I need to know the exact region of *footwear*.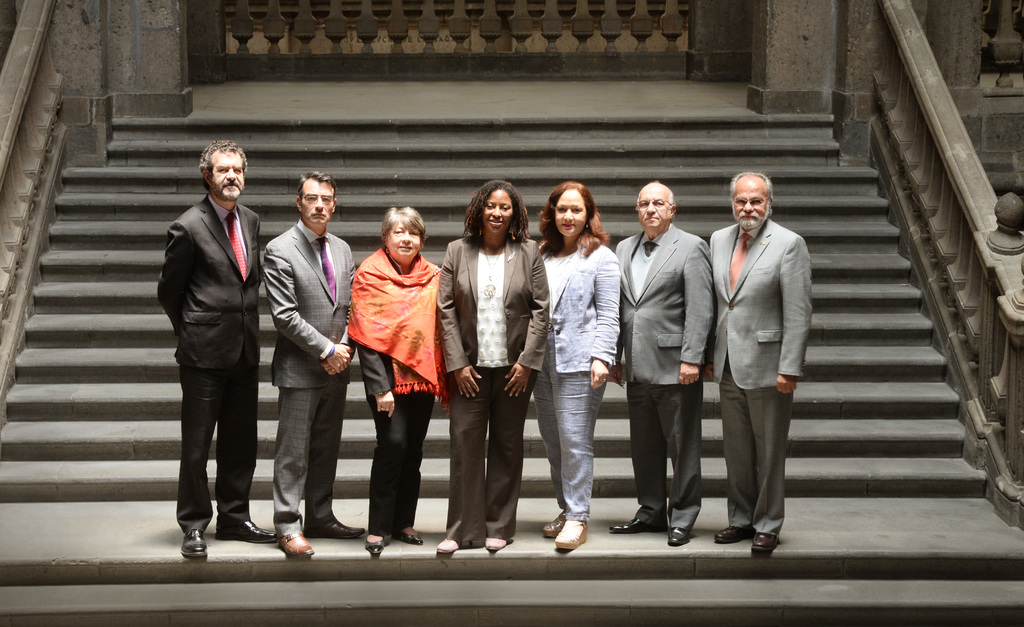
Region: box=[669, 526, 686, 547].
